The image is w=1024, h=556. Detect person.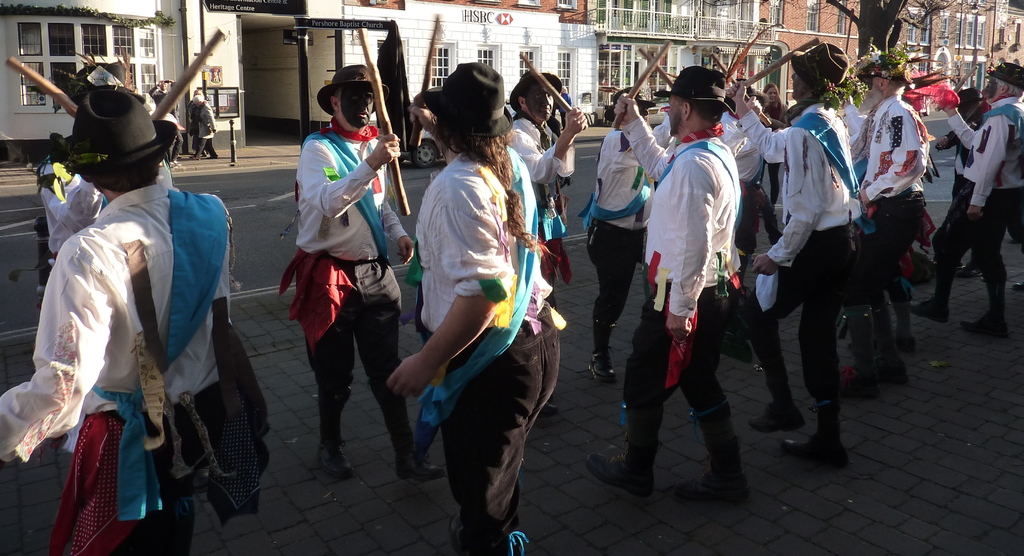
Detection: <box>409,65,557,553</box>.
